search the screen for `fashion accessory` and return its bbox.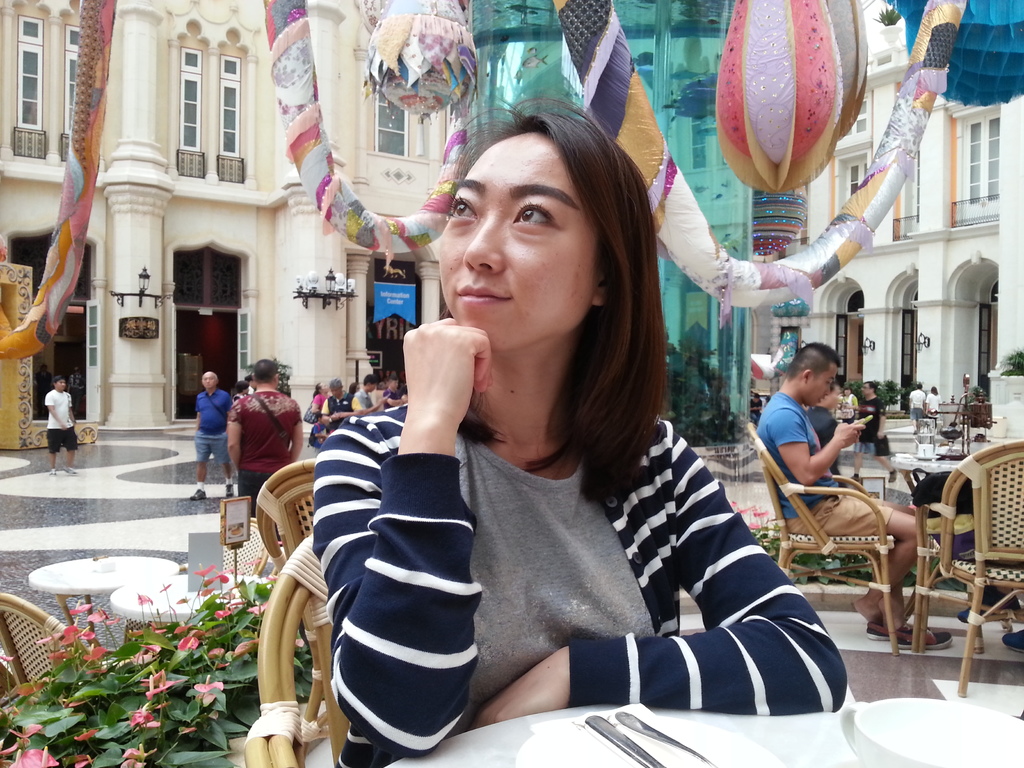
Found: select_region(870, 617, 917, 641).
